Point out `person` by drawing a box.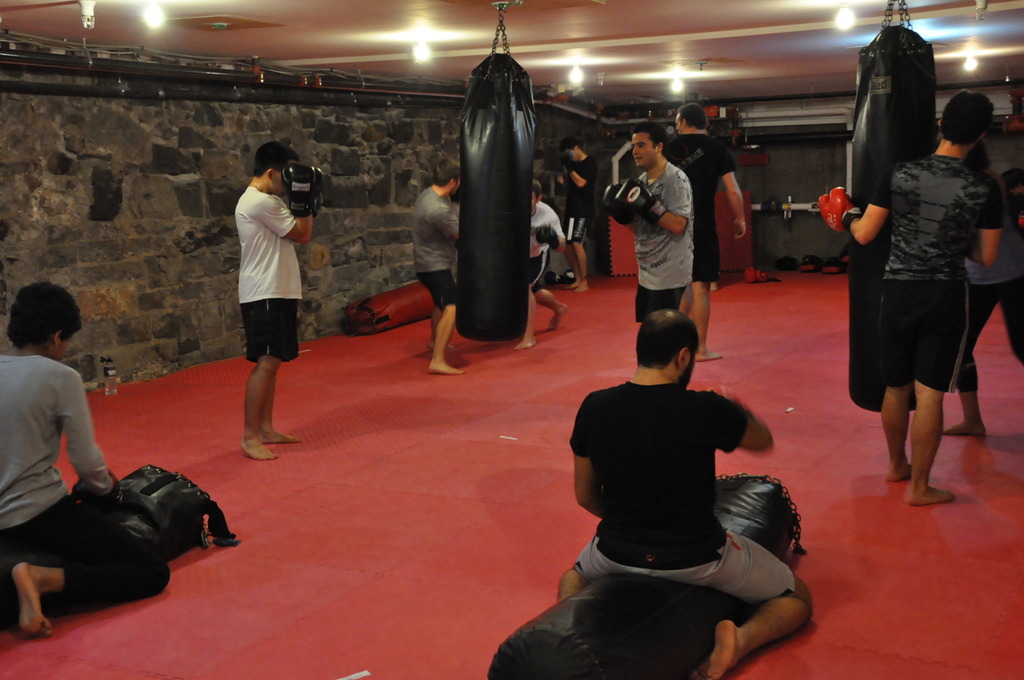
(662, 100, 745, 360).
